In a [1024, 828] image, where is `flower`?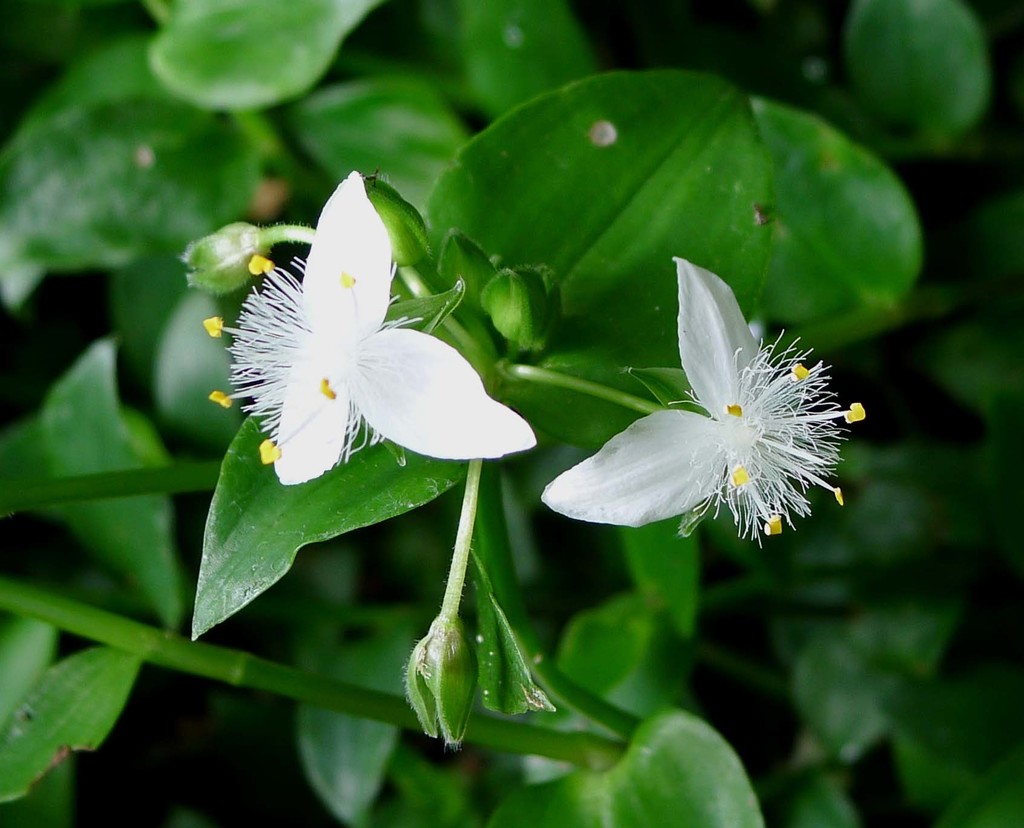
(x1=200, y1=168, x2=535, y2=489).
